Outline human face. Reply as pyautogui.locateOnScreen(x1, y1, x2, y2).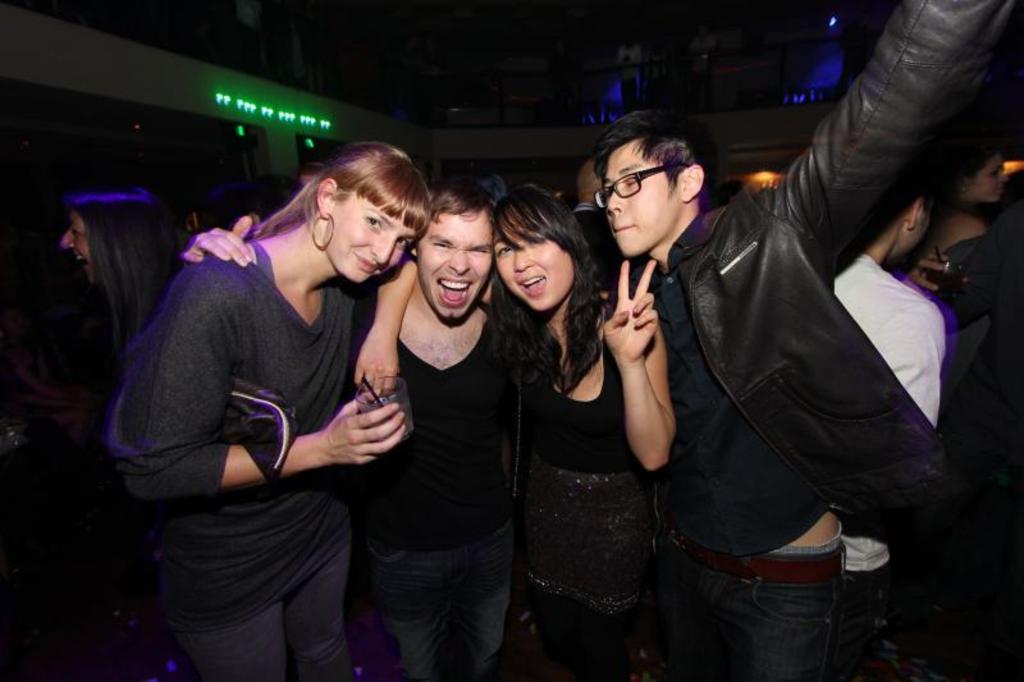
pyautogui.locateOnScreen(419, 212, 490, 320).
